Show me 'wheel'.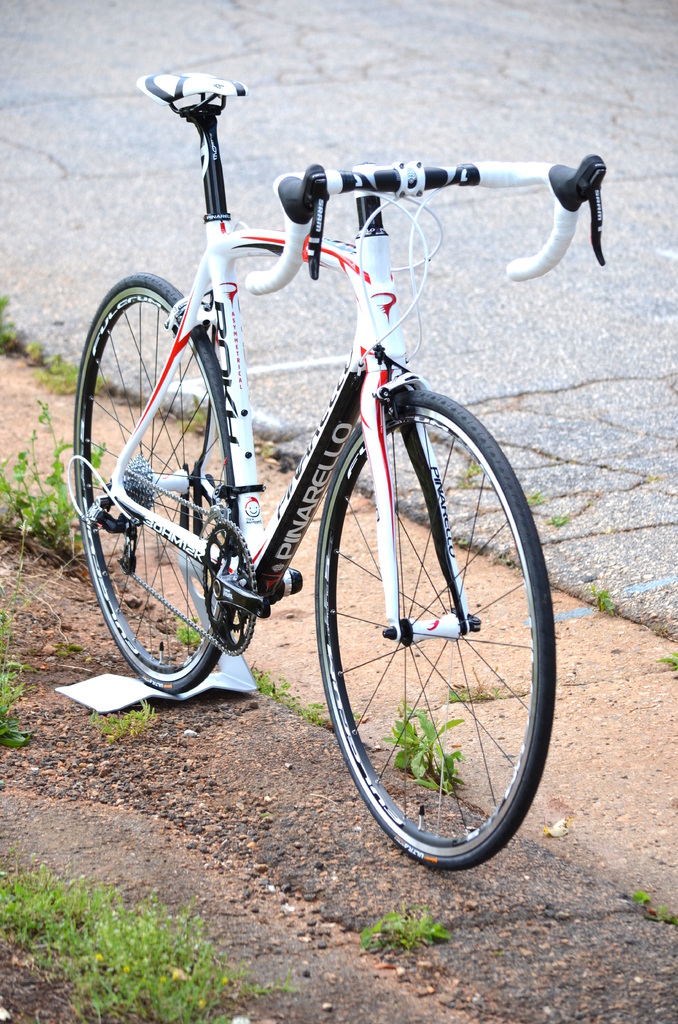
'wheel' is here: left=317, top=372, right=545, bottom=858.
